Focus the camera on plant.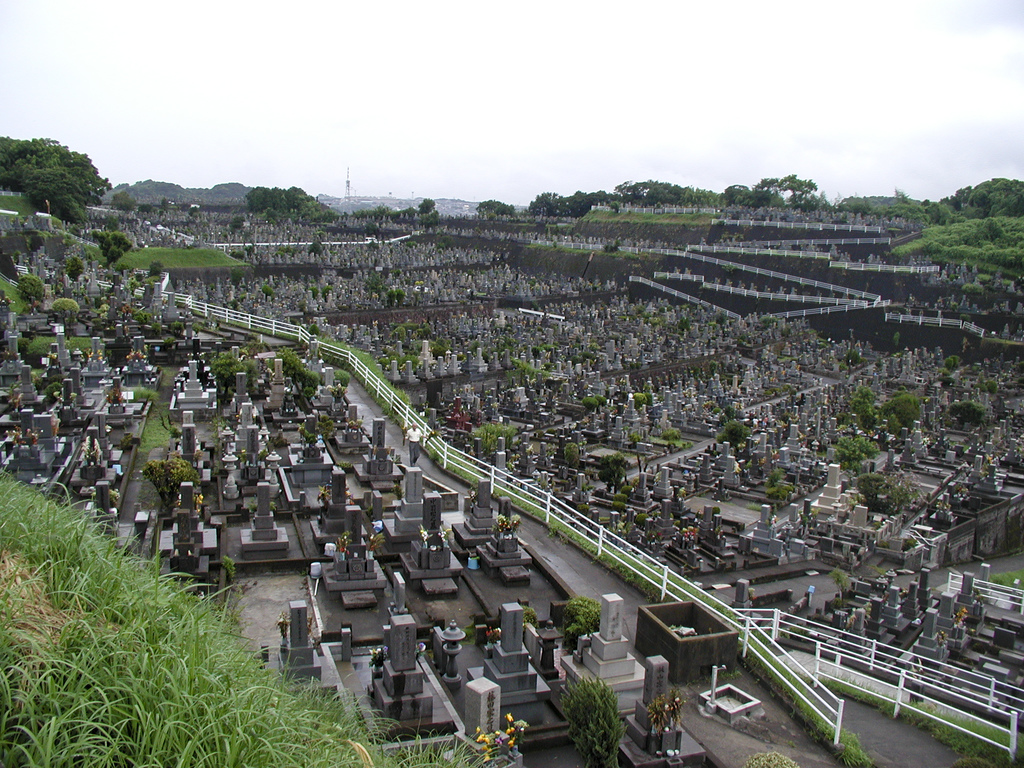
Focus region: {"left": 717, "top": 419, "right": 754, "bottom": 450}.
